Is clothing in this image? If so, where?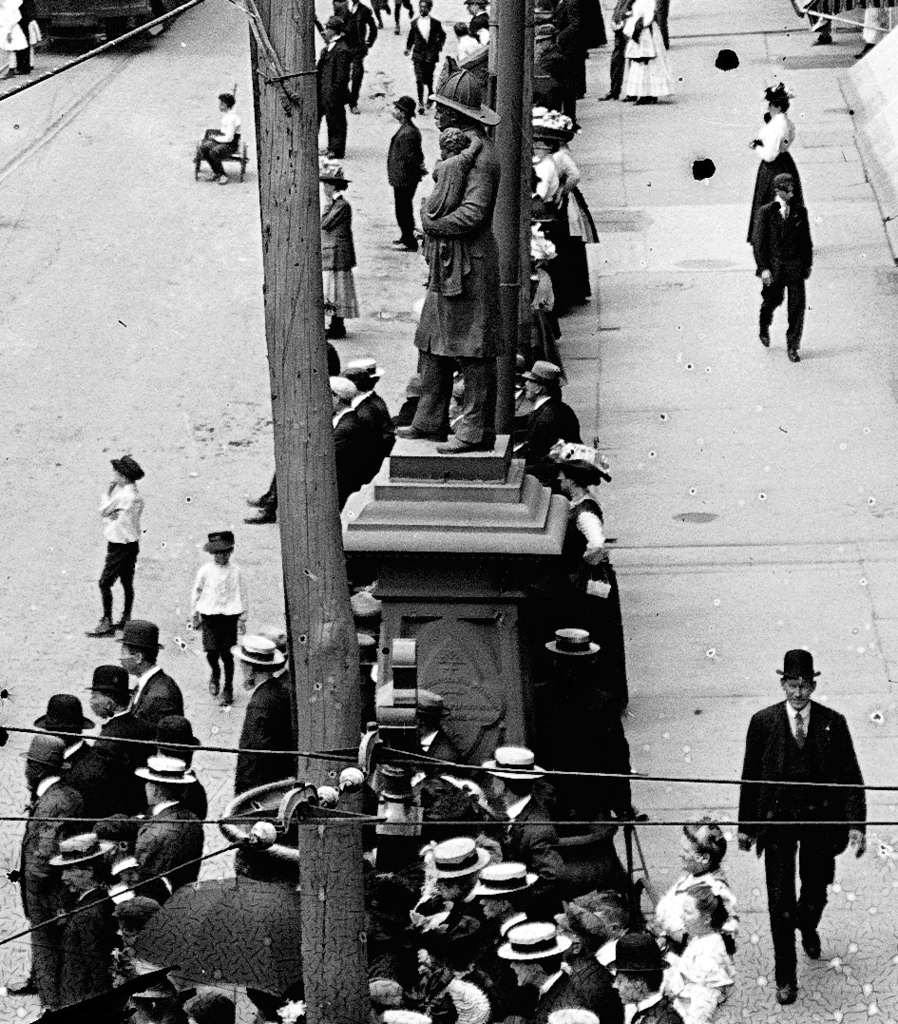
Yes, at l=349, t=397, r=395, b=455.
